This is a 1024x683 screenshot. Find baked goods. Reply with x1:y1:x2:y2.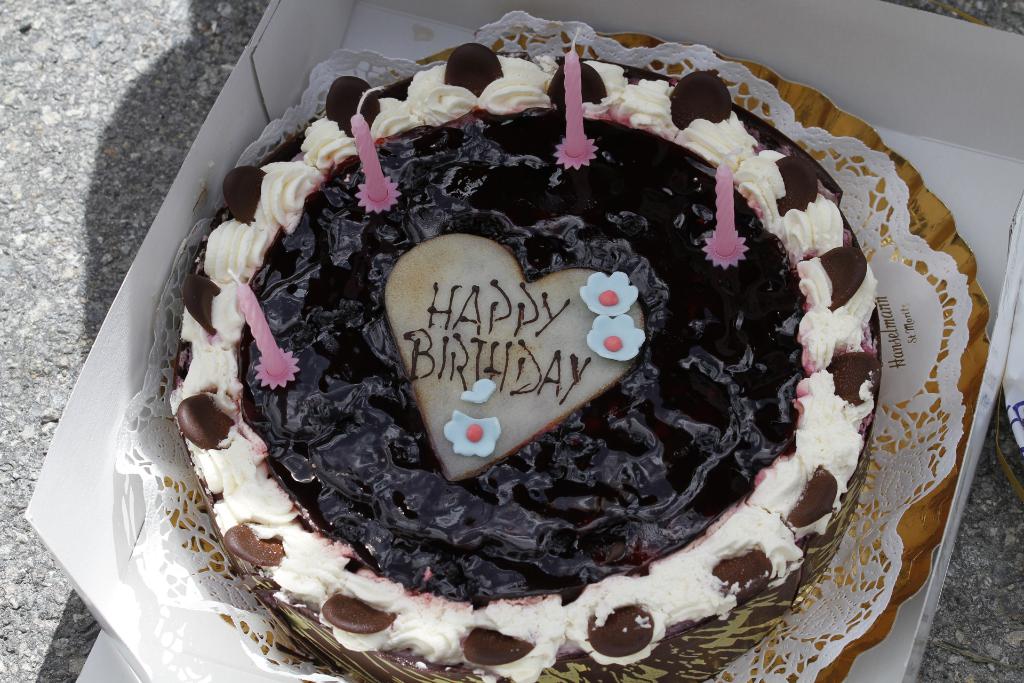
166:61:877:657.
